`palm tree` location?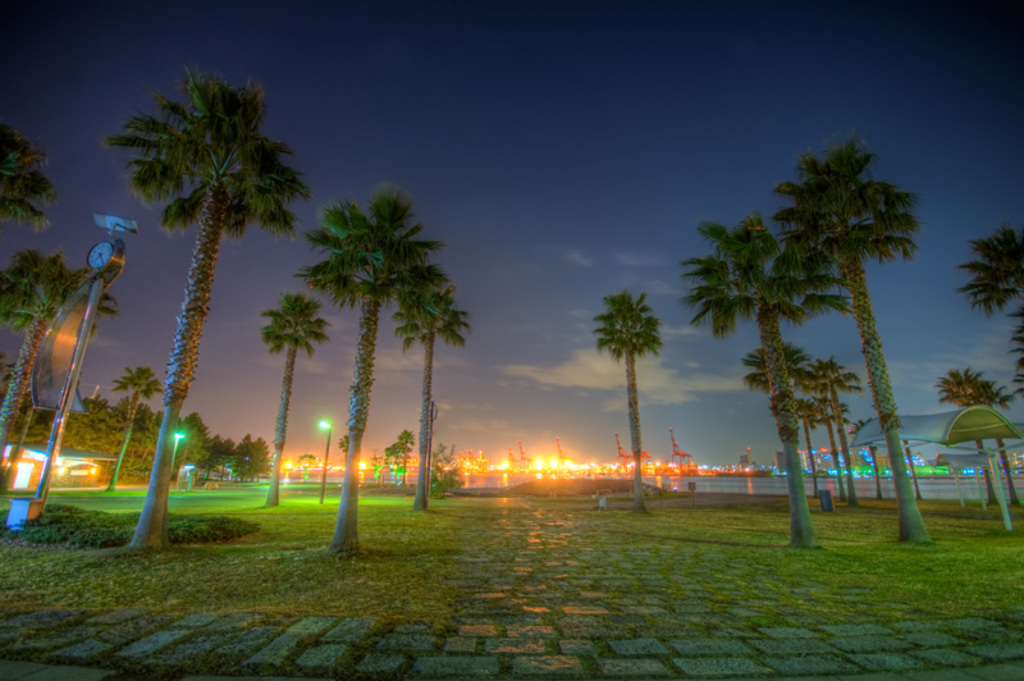
bbox=(943, 361, 998, 507)
